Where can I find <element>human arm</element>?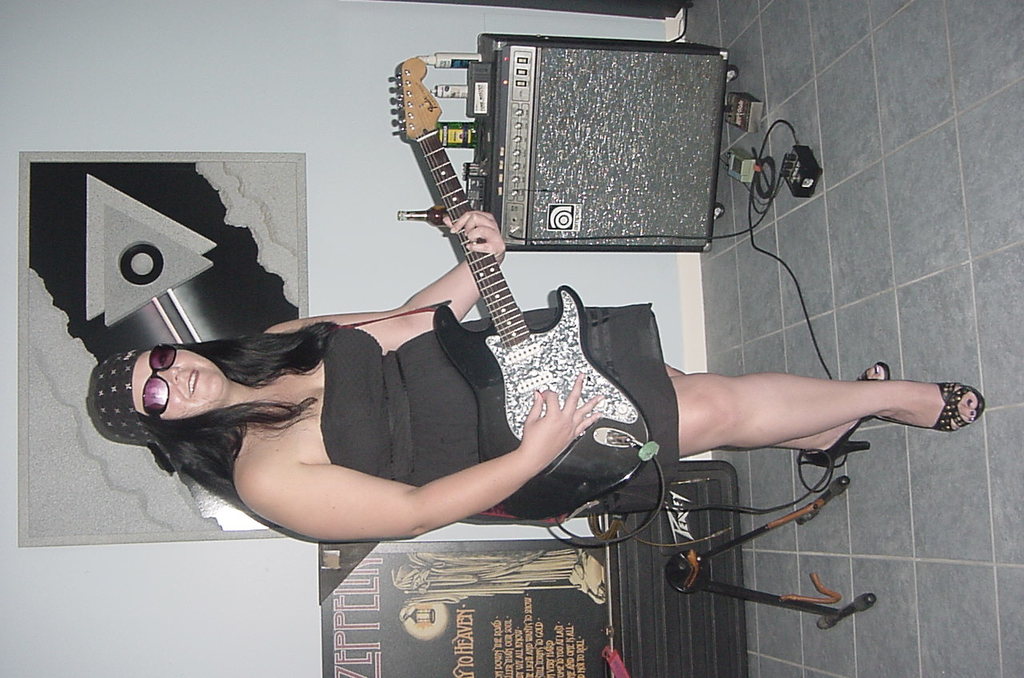
You can find it at <box>263,209,506,359</box>.
